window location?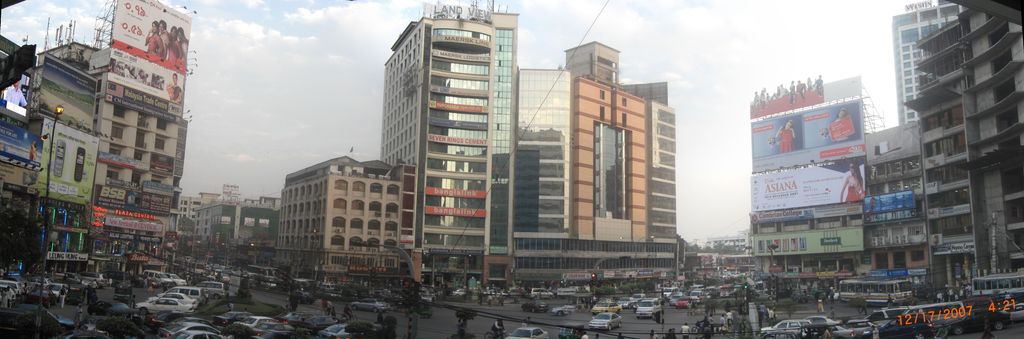
[x1=904, y1=96, x2=913, y2=100]
